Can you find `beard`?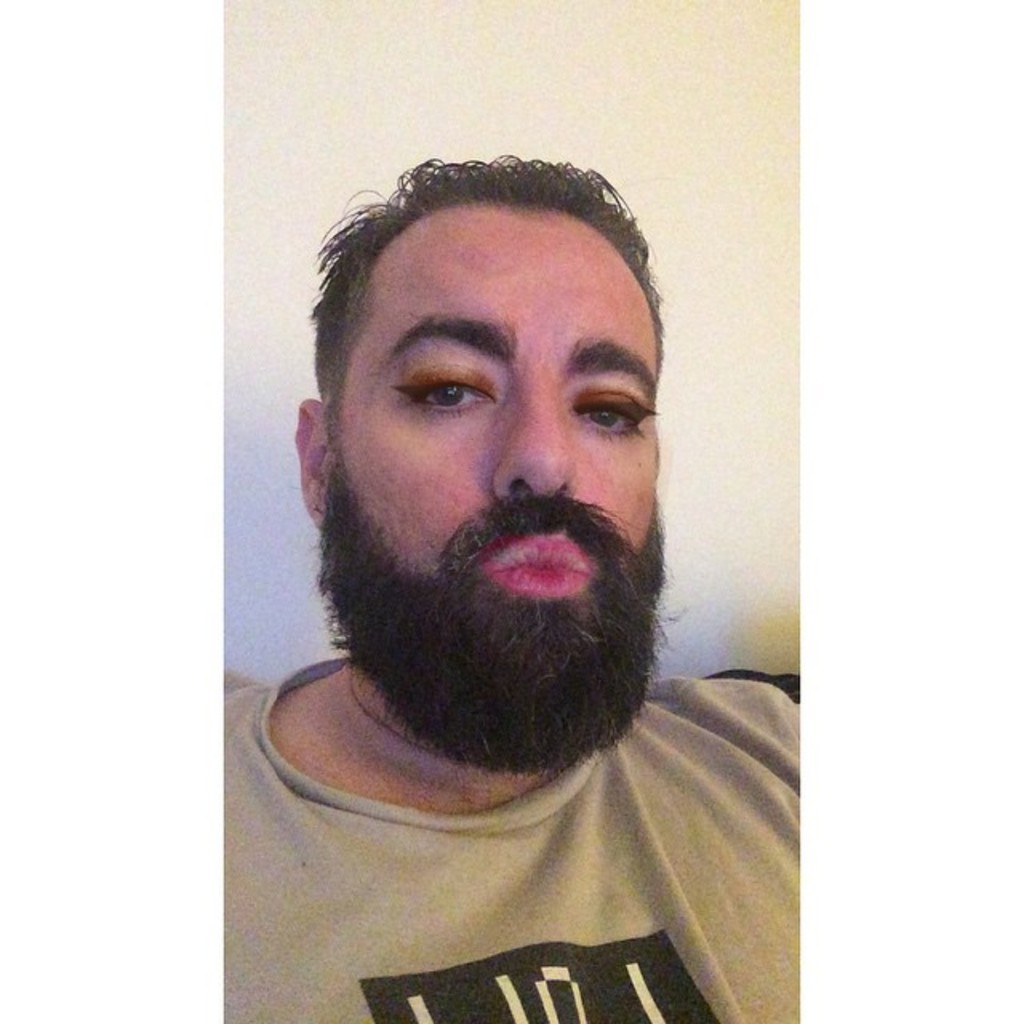
Yes, bounding box: box=[309, 464, 674, 782].
